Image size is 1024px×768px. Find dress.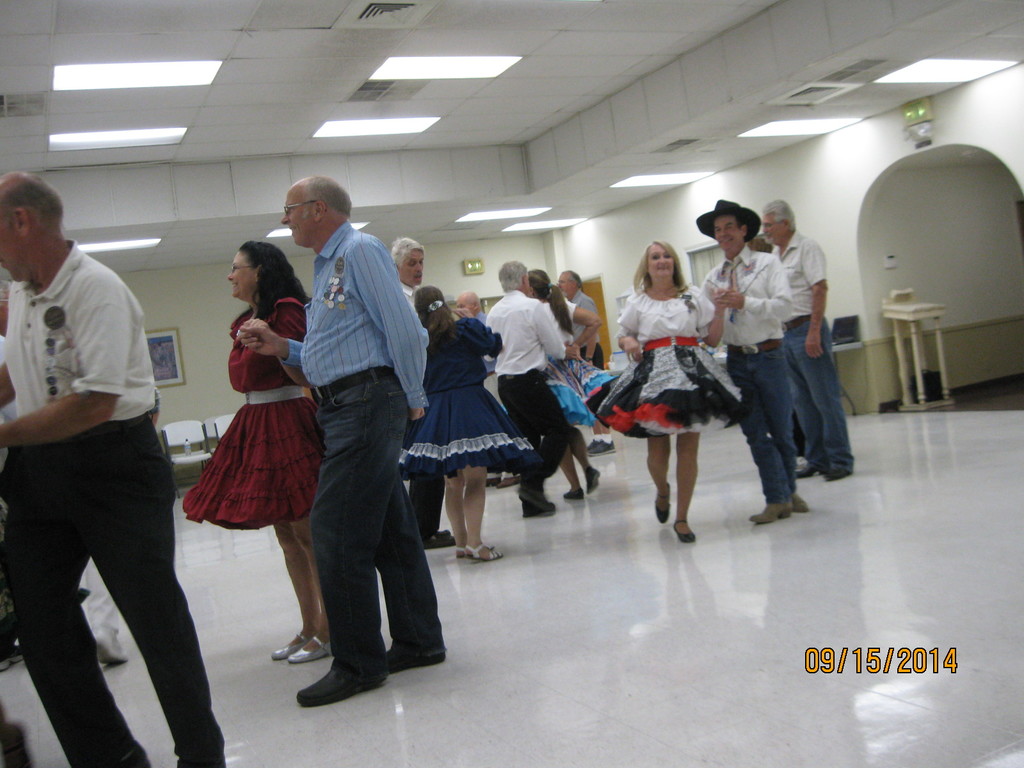
left=542, top=294, right=620, bottom=427.
